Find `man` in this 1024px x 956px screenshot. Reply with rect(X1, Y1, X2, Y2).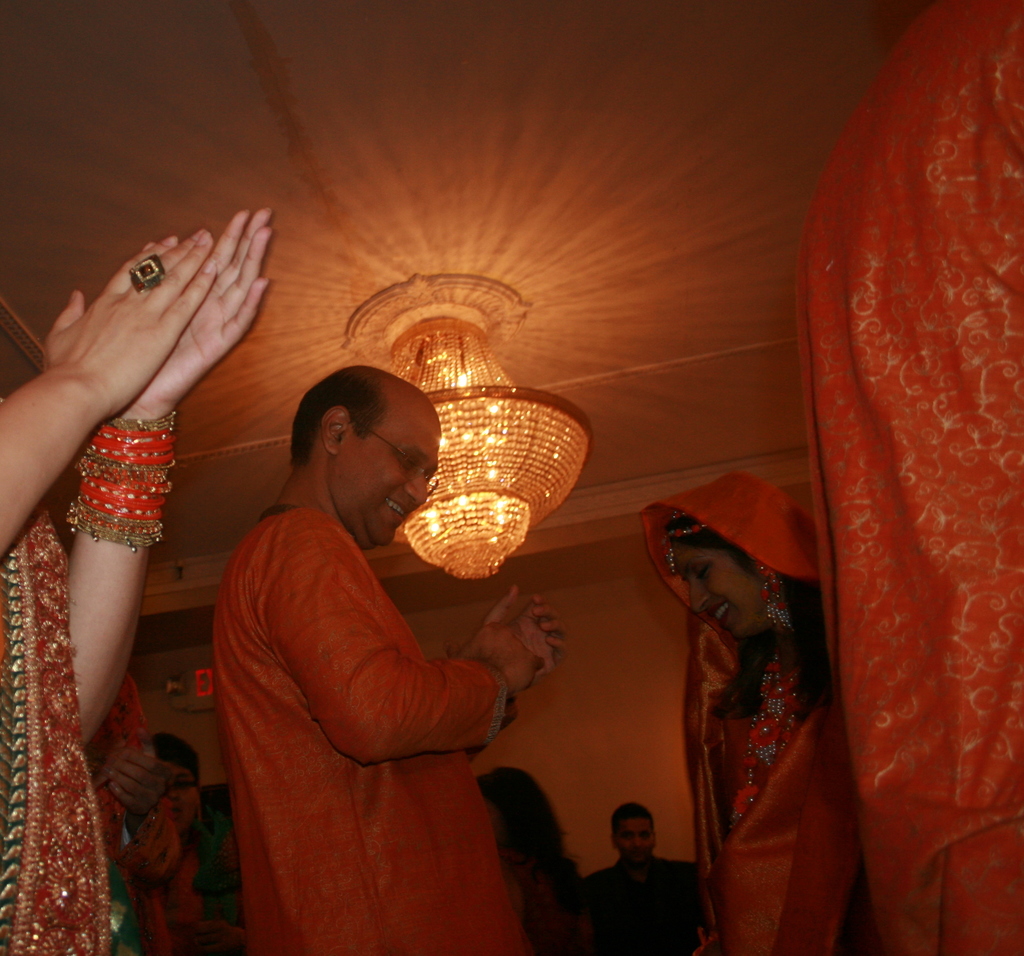
rect(573, 800, 722, 955).
